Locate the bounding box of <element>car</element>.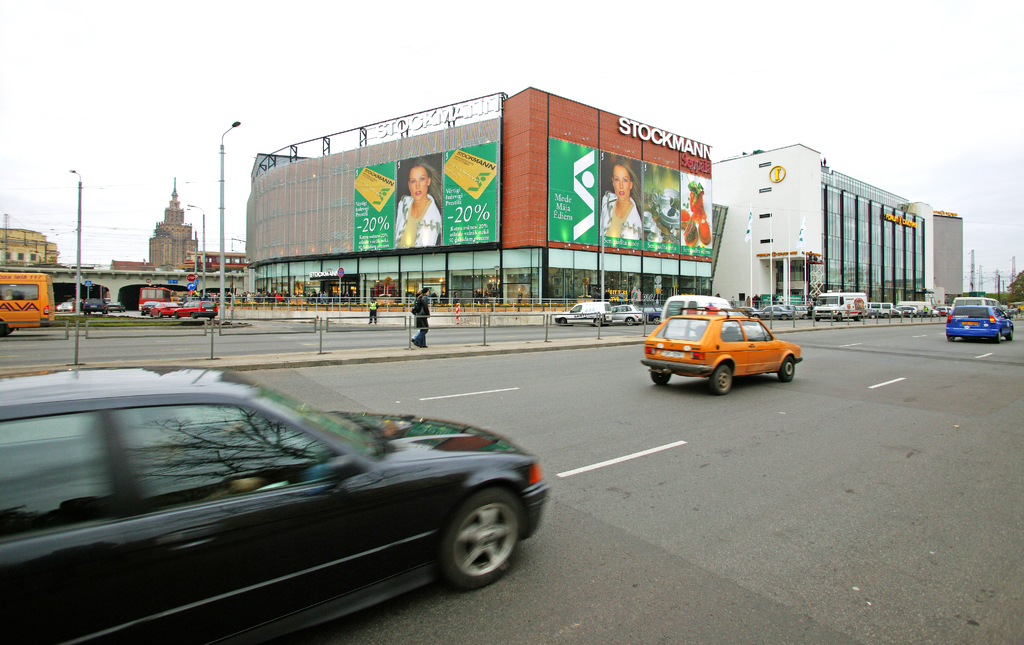
Bounding box: locate(175, 299, 218, 318).
